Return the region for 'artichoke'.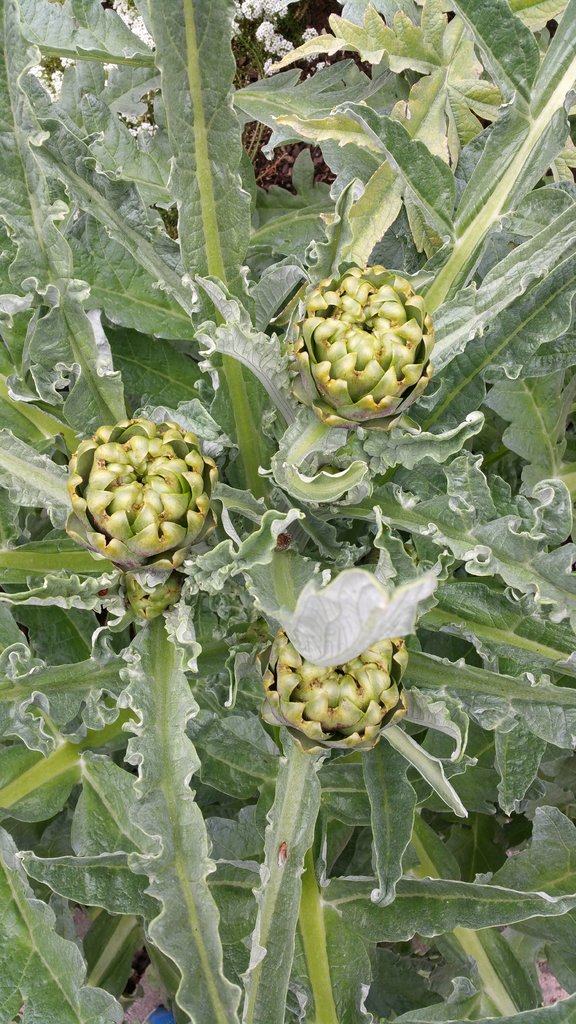
[270,623,415,748].
